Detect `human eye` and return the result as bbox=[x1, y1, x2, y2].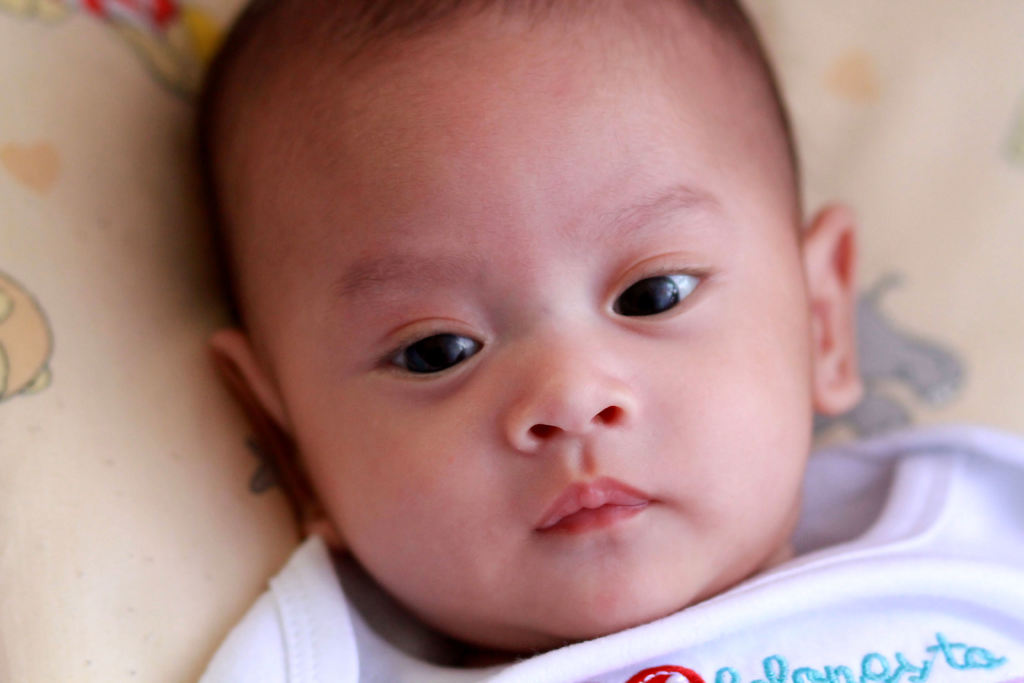
bbox=[362, 311, 495, 395].
